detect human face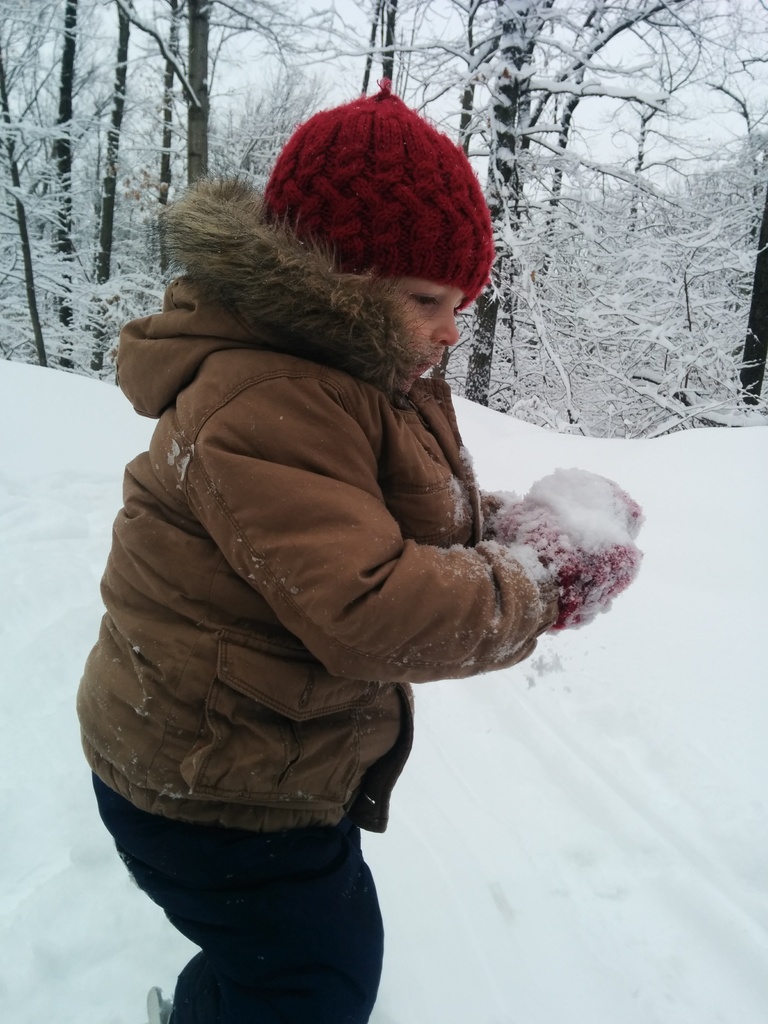
rect(374, 278, 468, 372)
